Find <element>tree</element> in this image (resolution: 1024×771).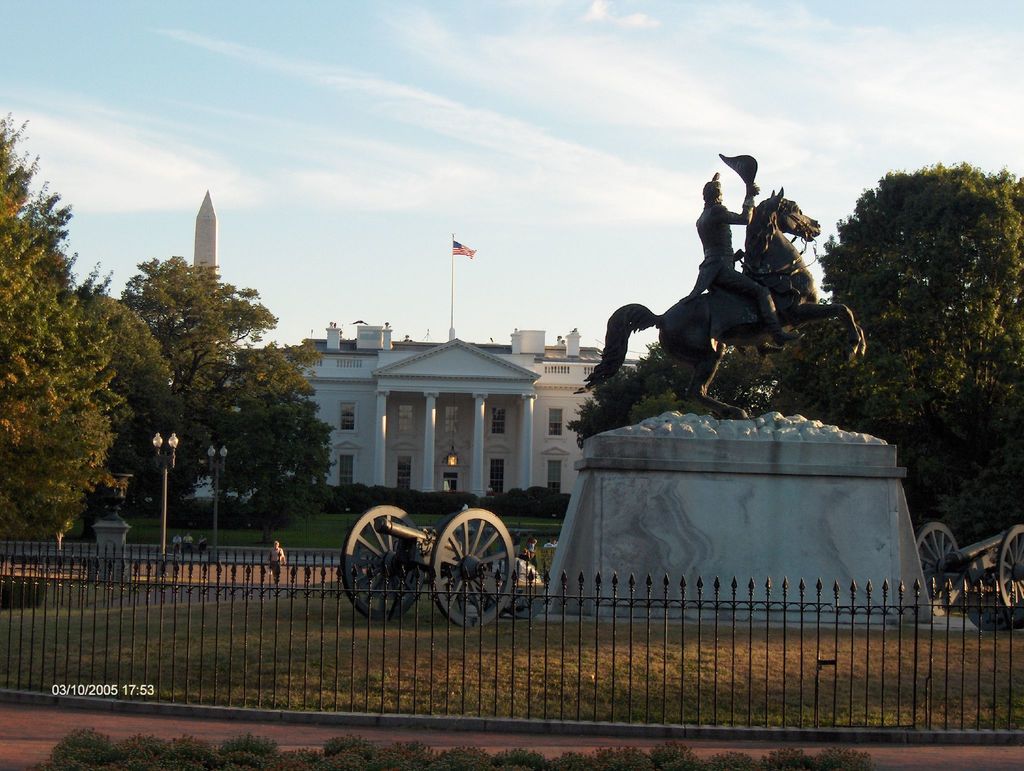
119,253,281,508.
